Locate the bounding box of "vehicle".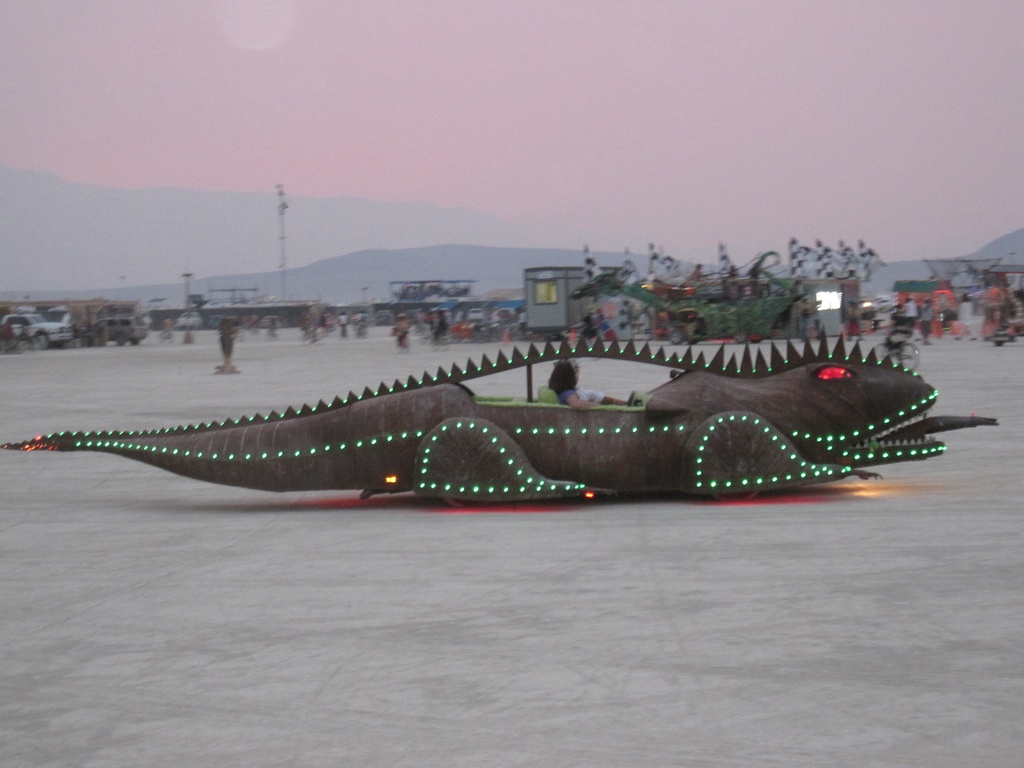
Bounding box: 6/273/893/513.
